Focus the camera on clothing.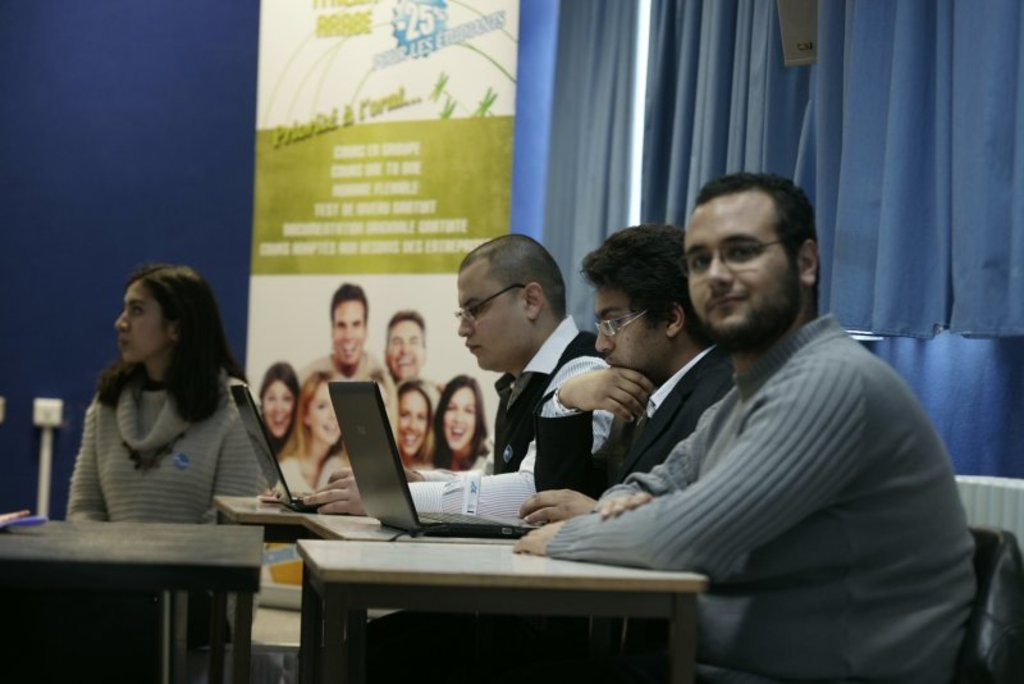
Focus region: select_region(398, 306, 618, 537).
